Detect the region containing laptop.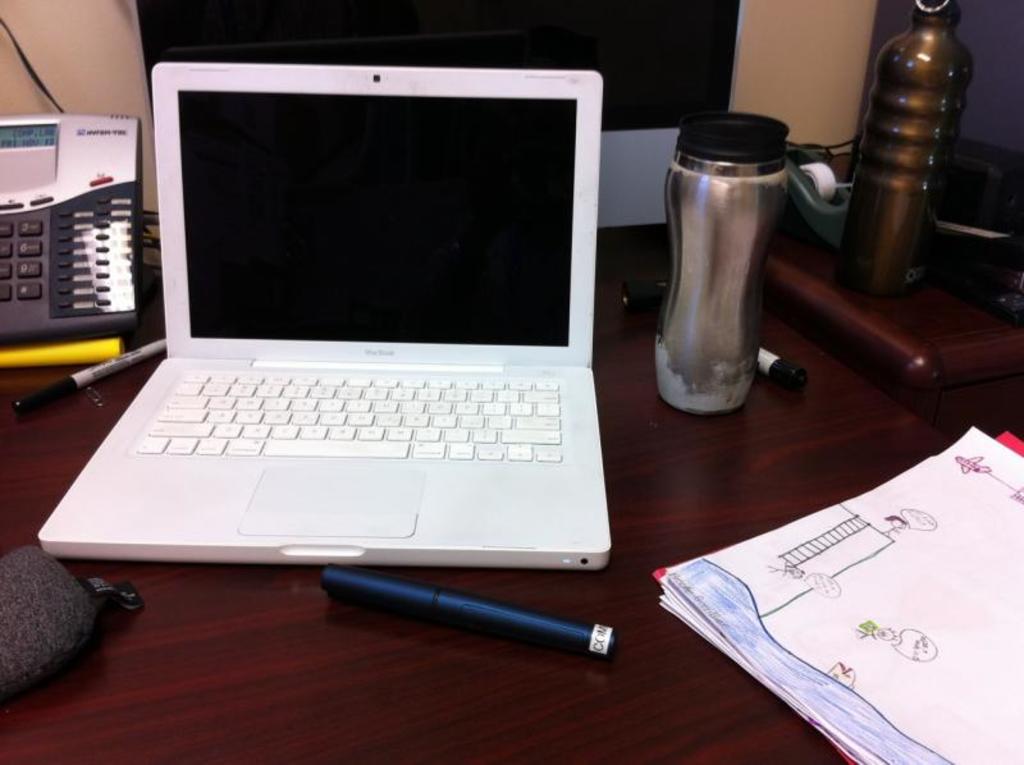
detection(36, 60, 632, 573).
